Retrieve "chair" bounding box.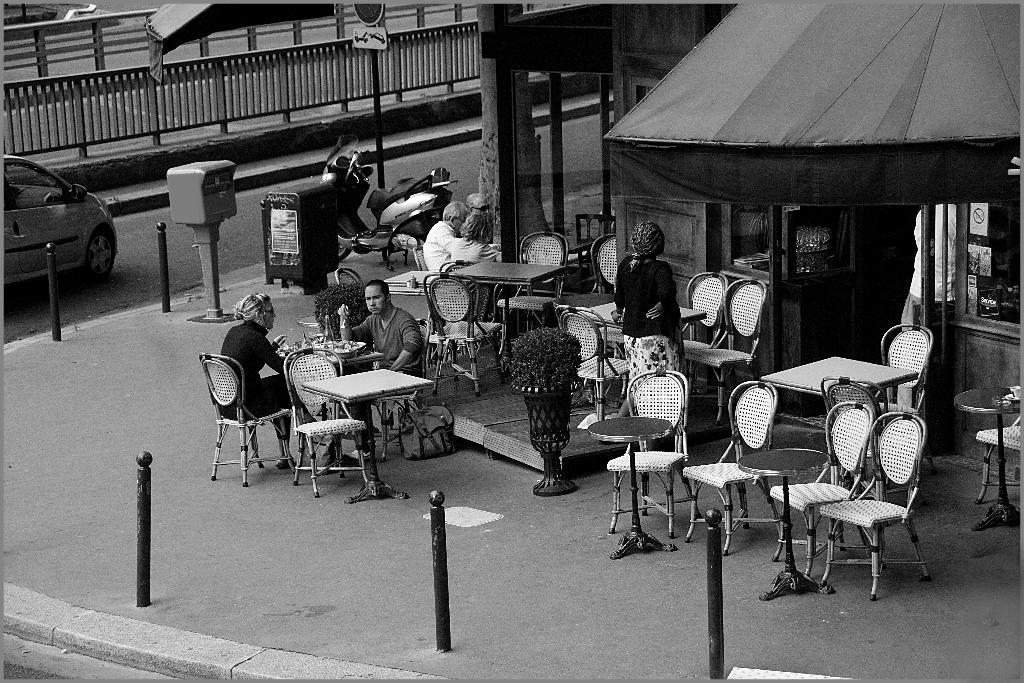
Bounding box: l=588, t=236, r=628, b=304.
